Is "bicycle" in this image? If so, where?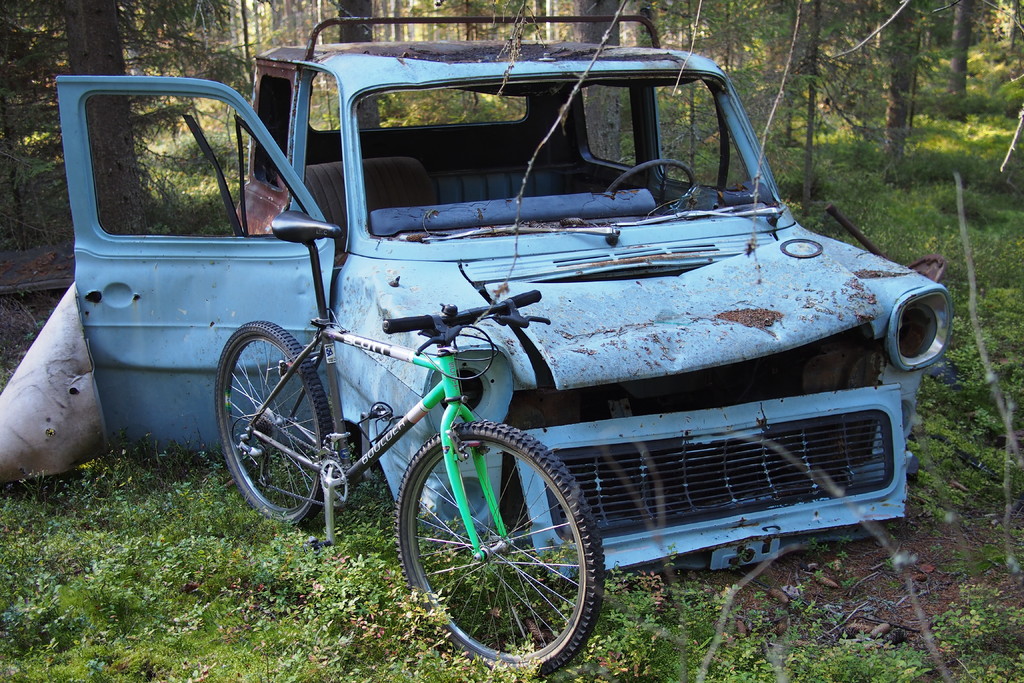
Yes, at x1=189, y1=251, x2=627, y2=660.
